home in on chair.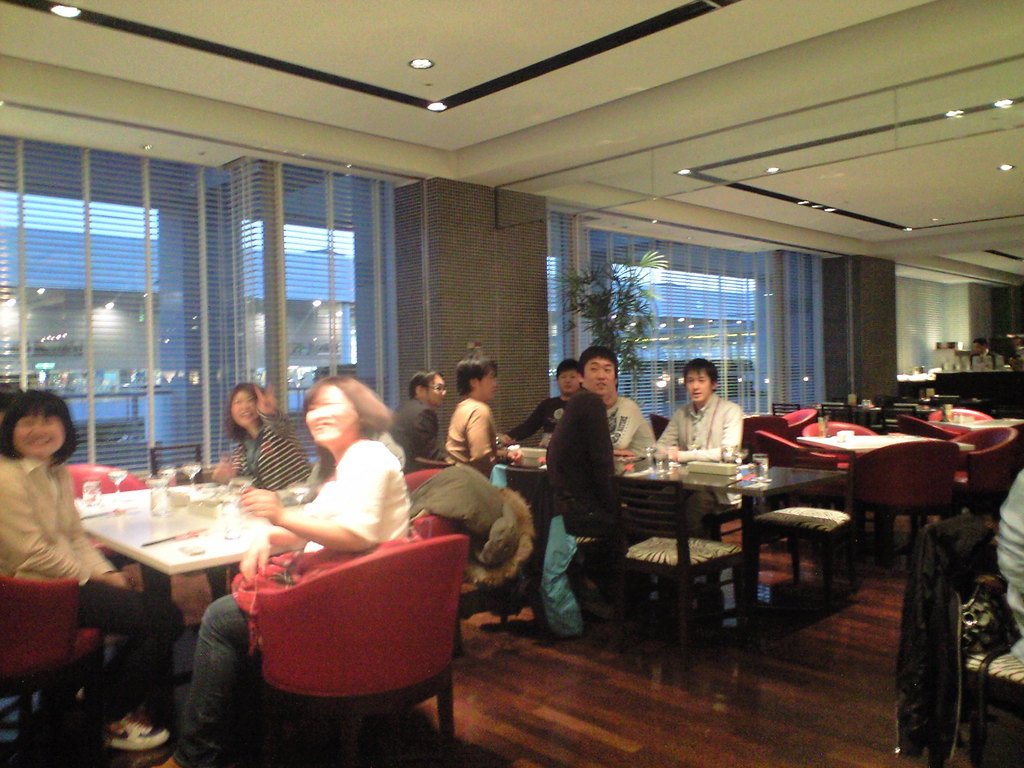
Homed in at 739, 414, 792, 448.
